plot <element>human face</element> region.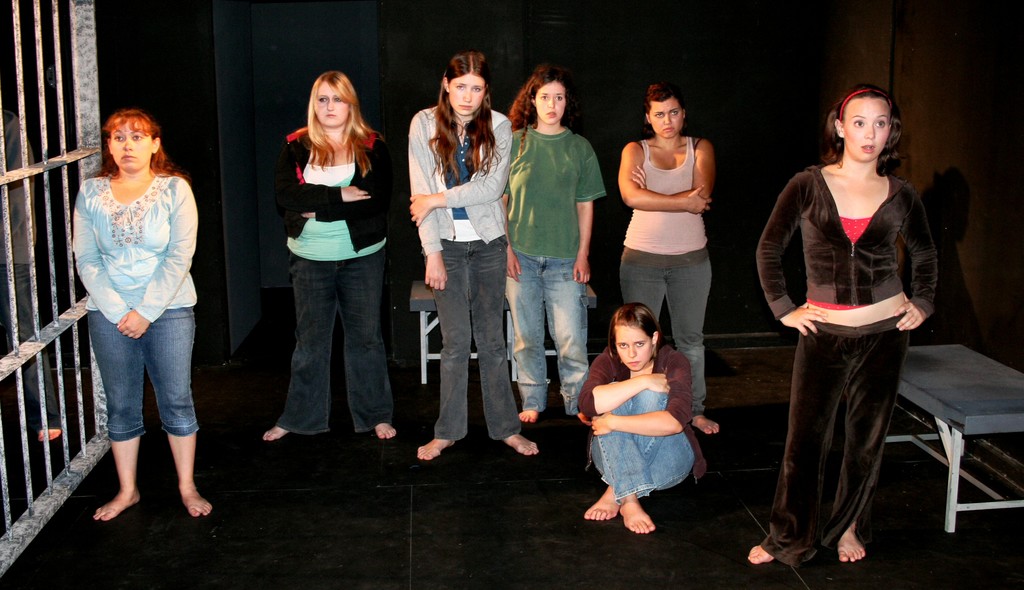
Plotted at (112,126,152,173).
